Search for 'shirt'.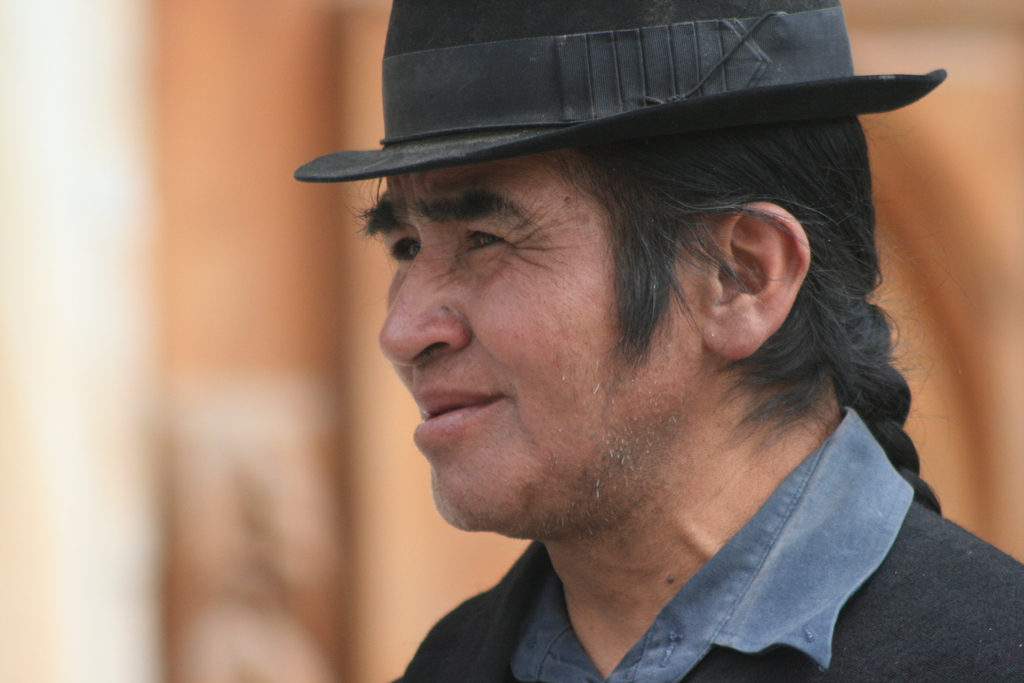
Found at locate(380, 396, 1021, 682).
